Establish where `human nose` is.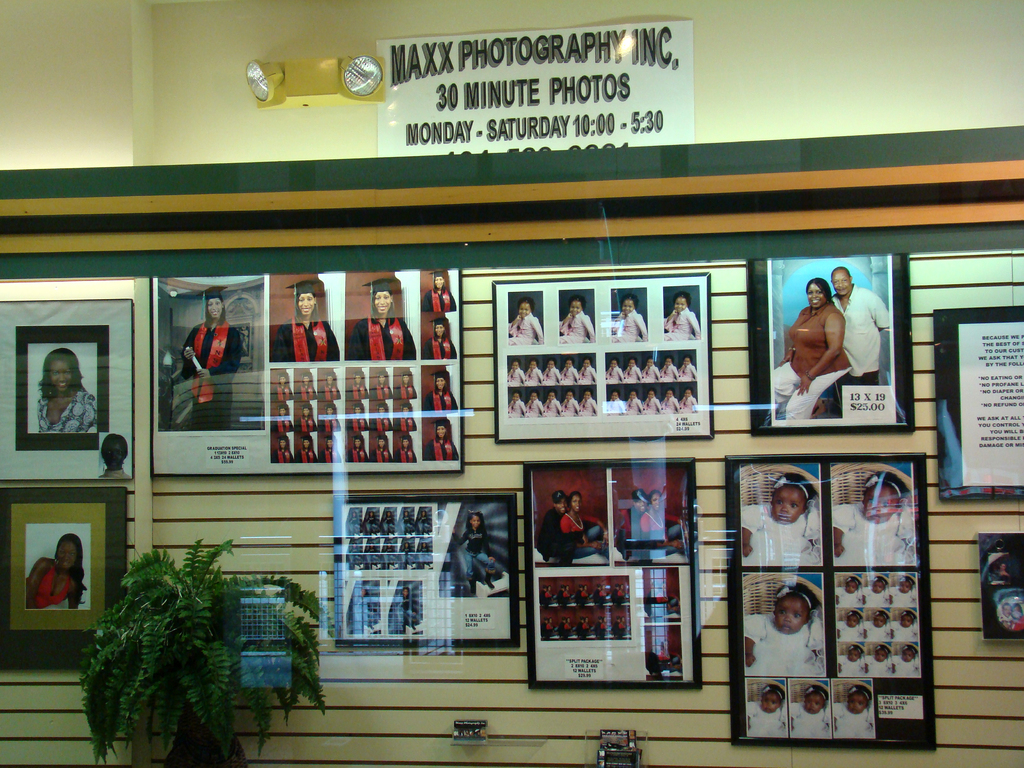
Established at 474:518:477:524.
